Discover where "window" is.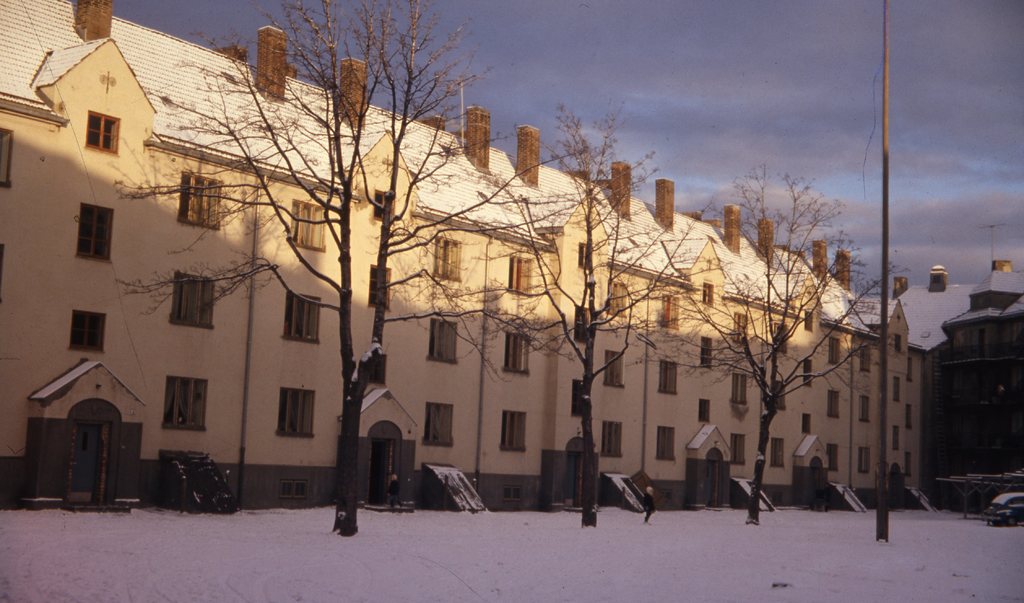
Discovered at Rect(661, 294, 680, 327).
